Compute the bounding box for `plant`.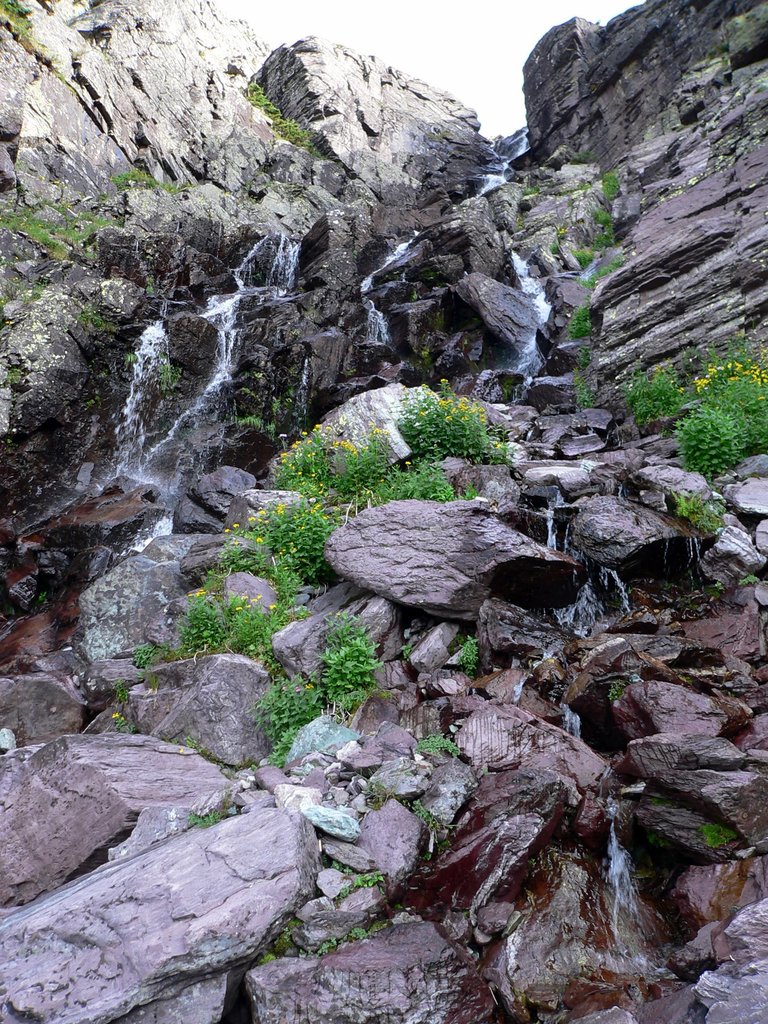
(left=454, top=636, right=479, bottom=680).
